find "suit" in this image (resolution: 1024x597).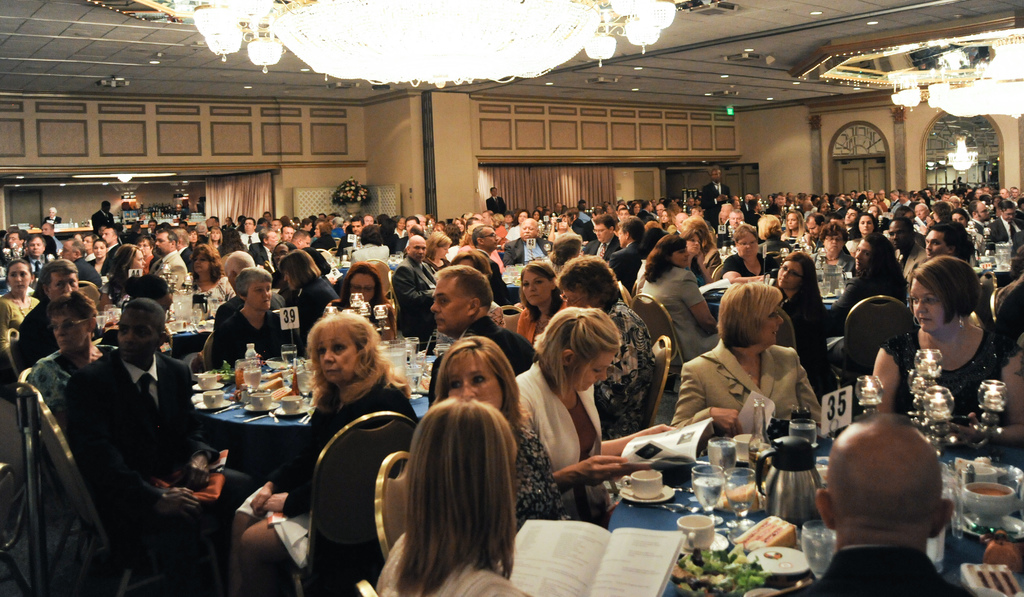
63,348,262,596.
